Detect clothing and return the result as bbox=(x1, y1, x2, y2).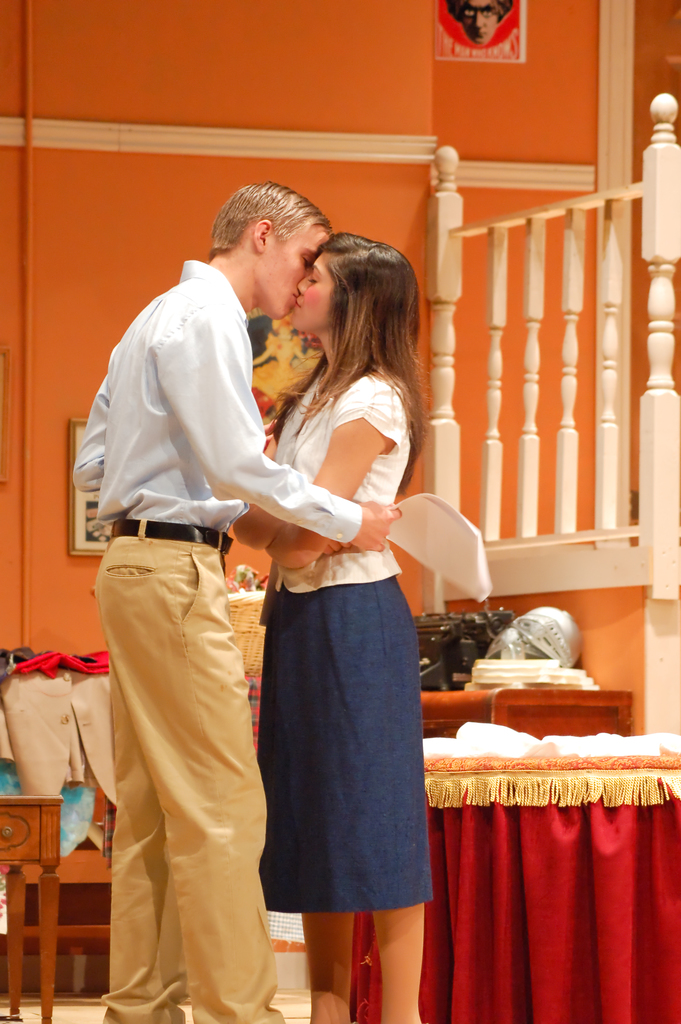
bbox=(236, 312, 450, 913).
